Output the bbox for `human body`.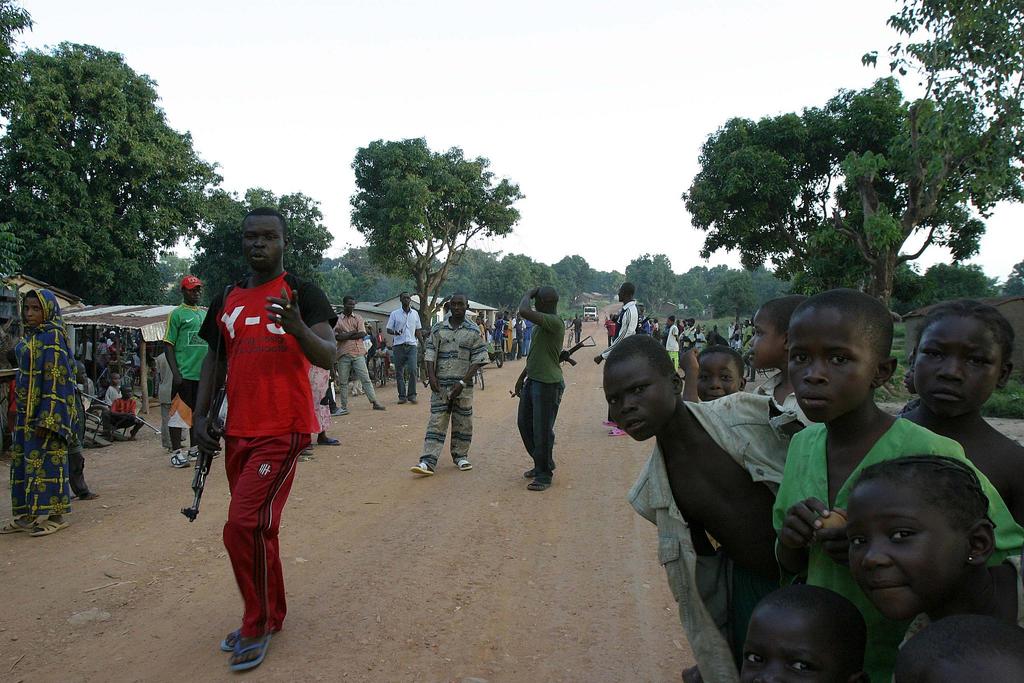
box=[177, 234, 329, 648].
